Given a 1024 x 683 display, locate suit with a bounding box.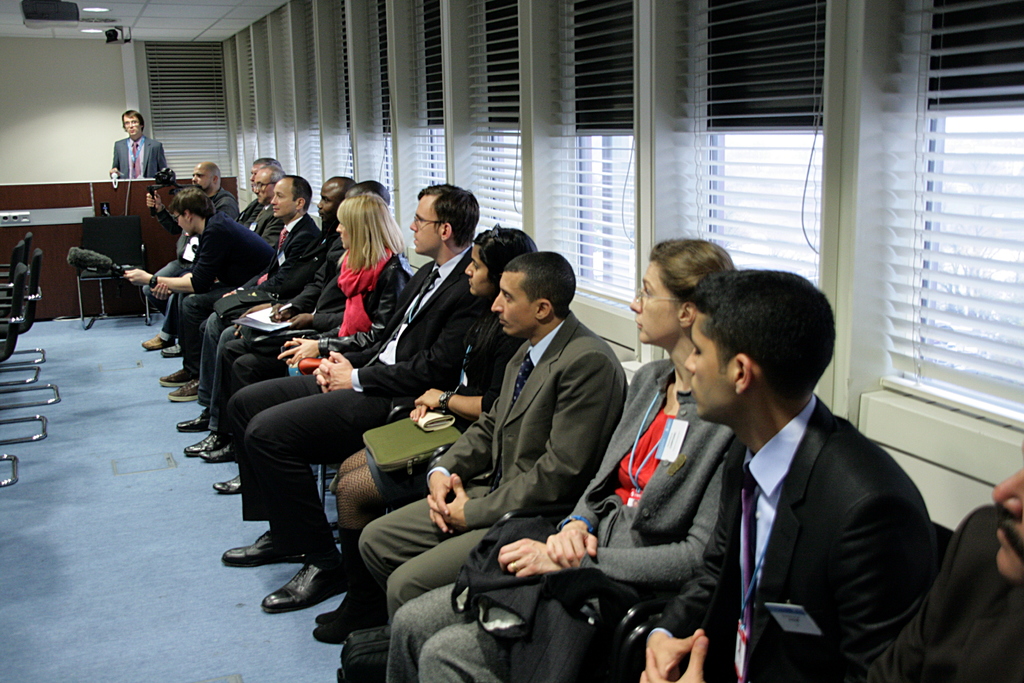
Located: Rect(236, 212, 319, 283).
